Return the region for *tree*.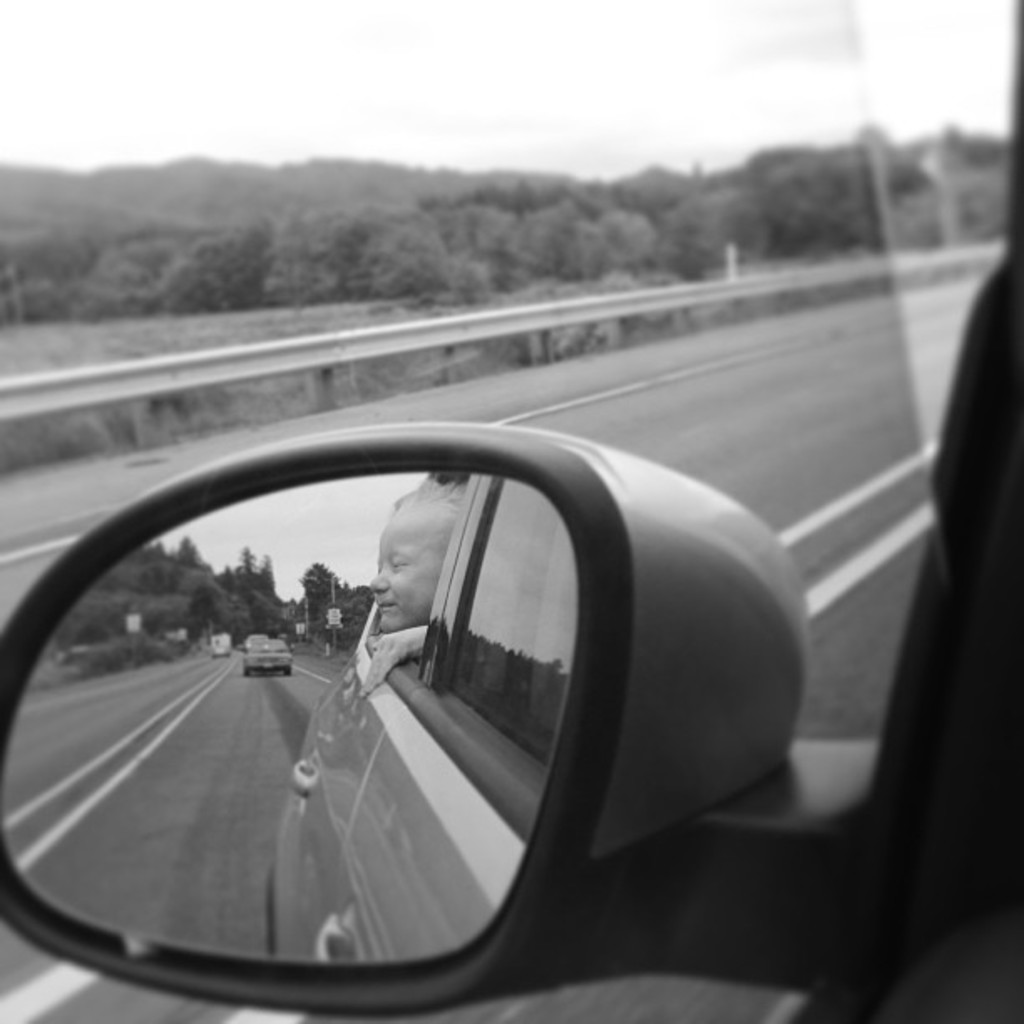
x1=653, y1=199, x2=760, y2=276.
